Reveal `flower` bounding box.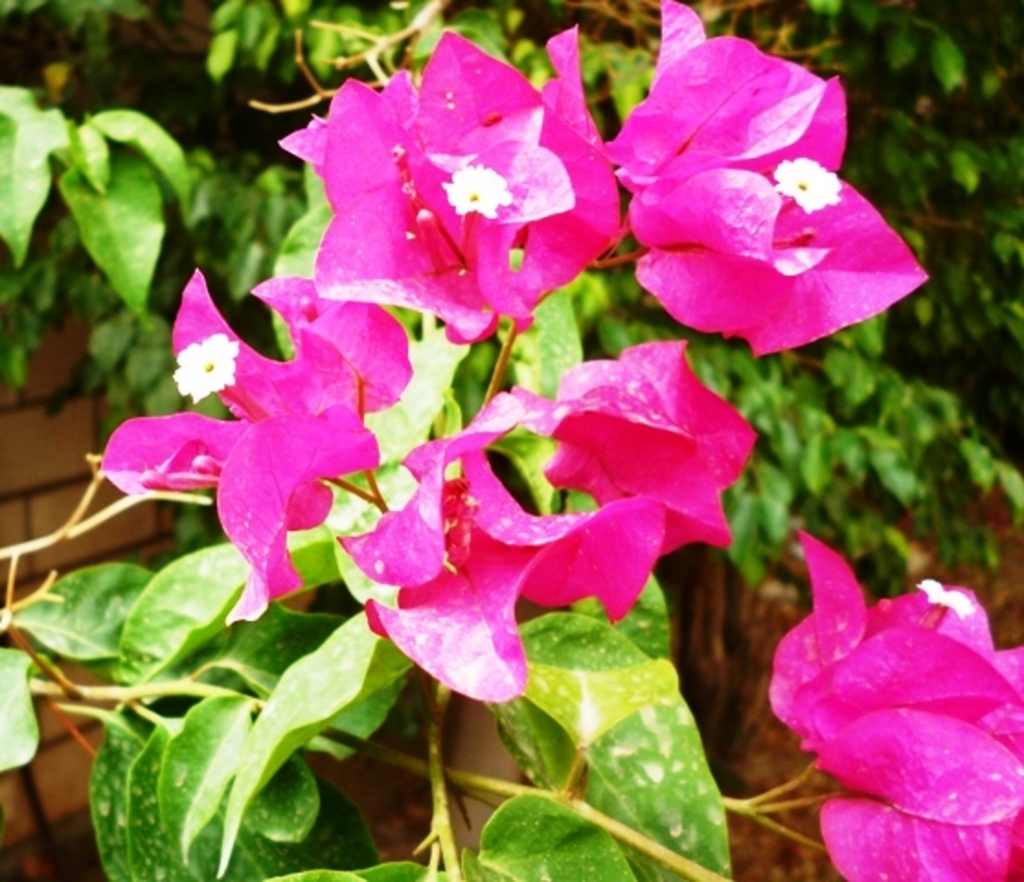
Revealed: <box>336,393,667,706</box>.
